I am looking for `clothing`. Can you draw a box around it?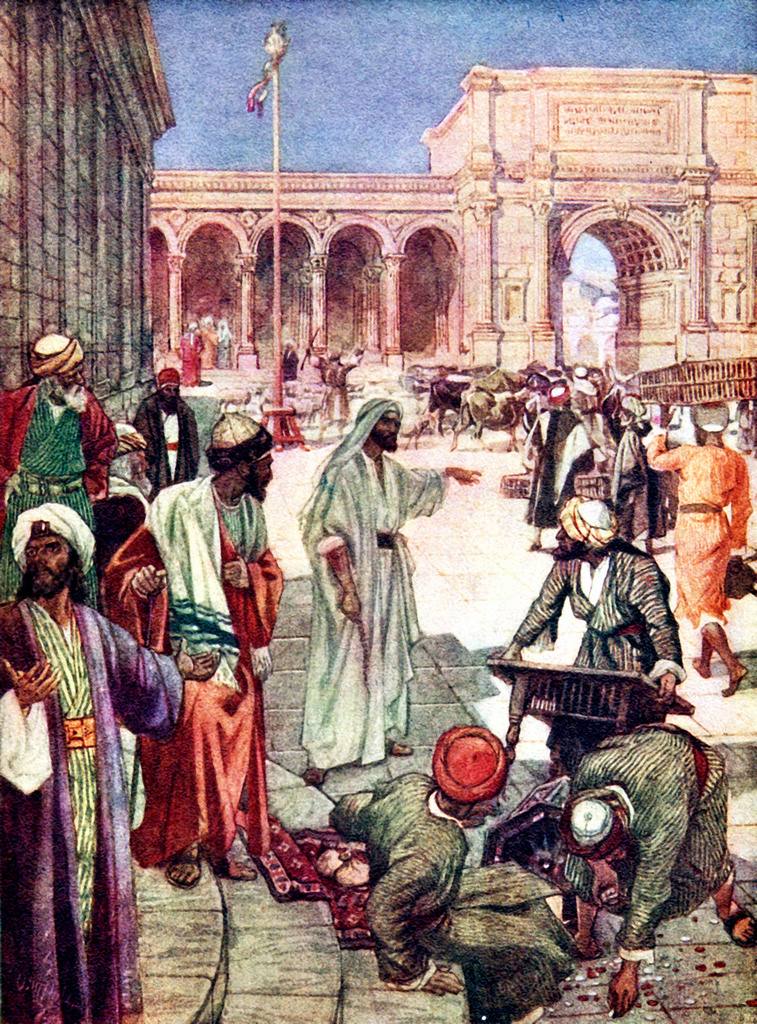
Sure, the bounding box is locate(0, 373, 113, 598).
